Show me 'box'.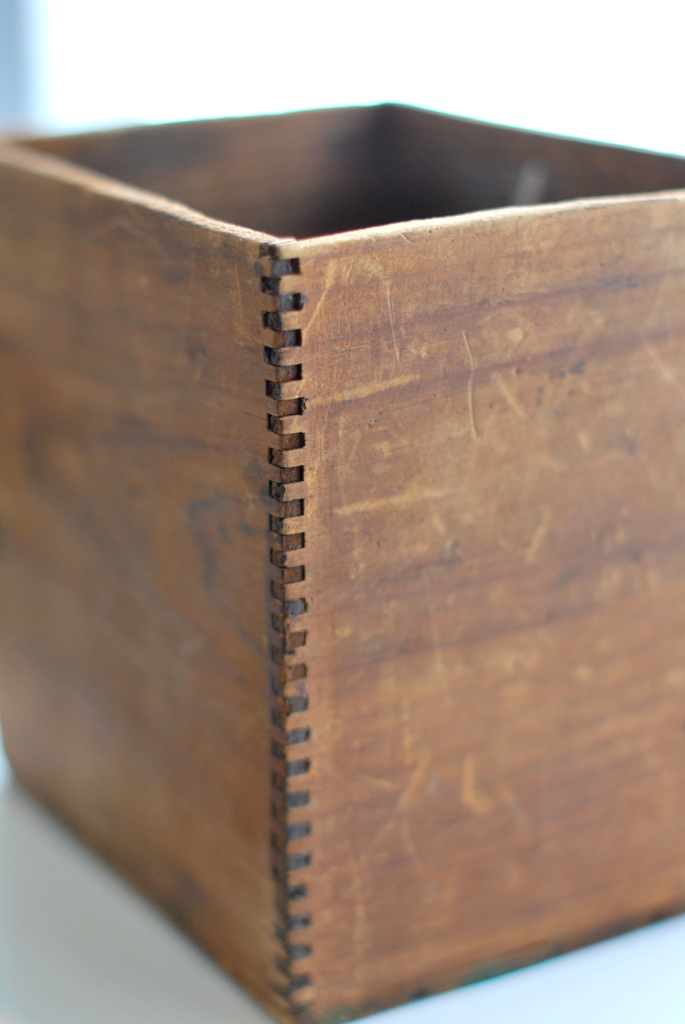
'box' is here: bbox=(10, 96, 667, 935).
